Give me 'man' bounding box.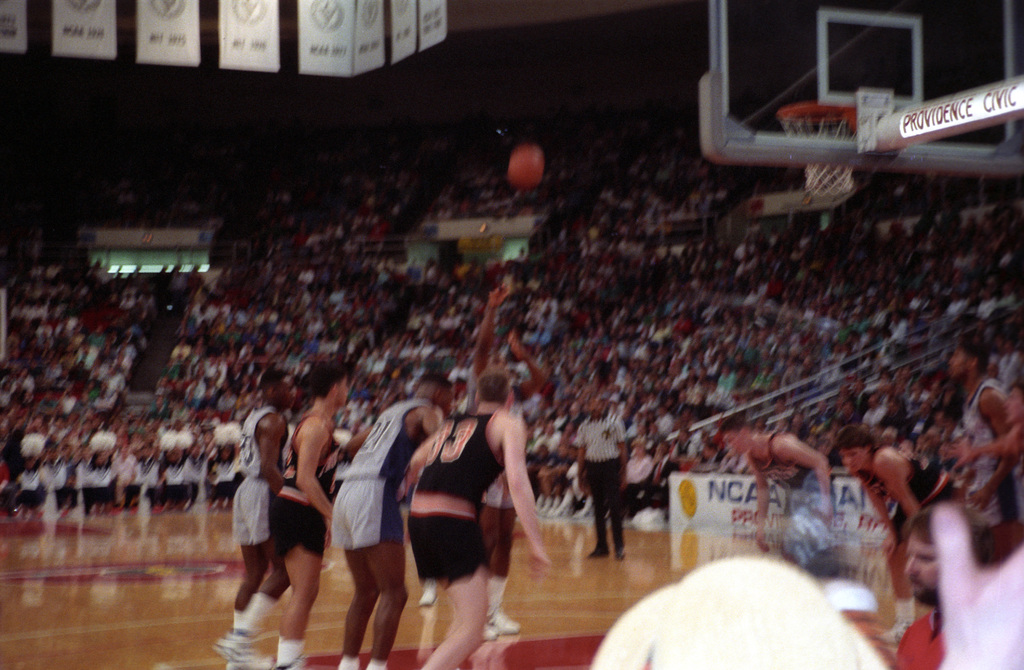
locate(330, 374, 451, 669).
